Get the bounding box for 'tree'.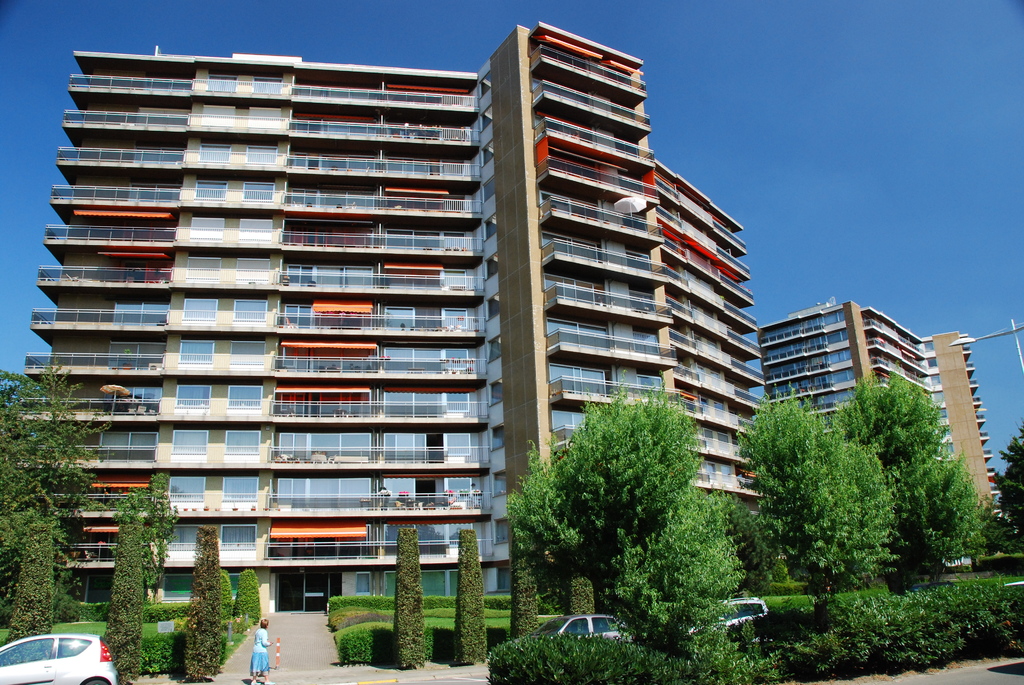
pyautogui.locateOnScreen(102, 521, 143, 673).
